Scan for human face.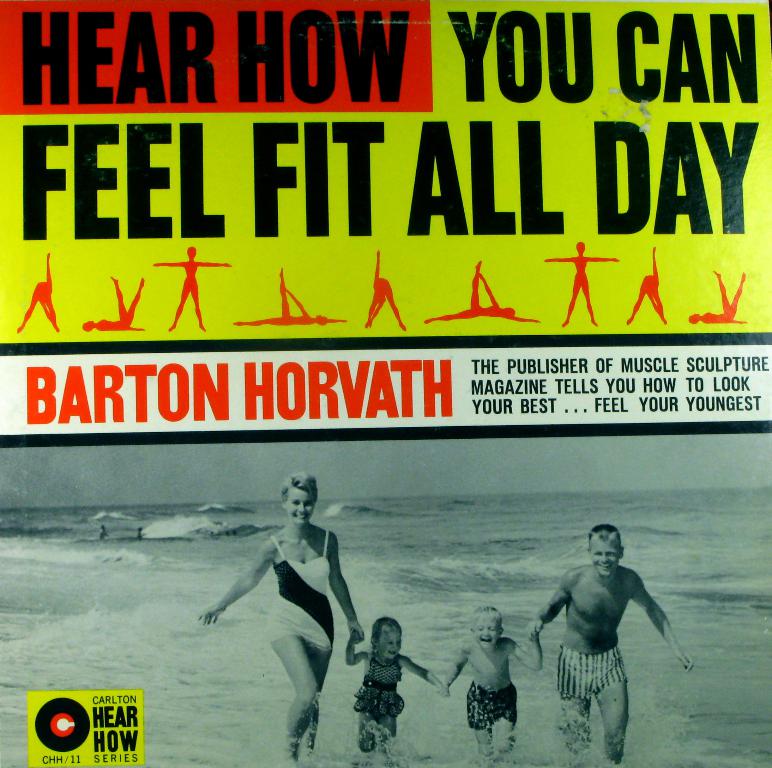
Scan result: rect(477, 620, 496, 651).
